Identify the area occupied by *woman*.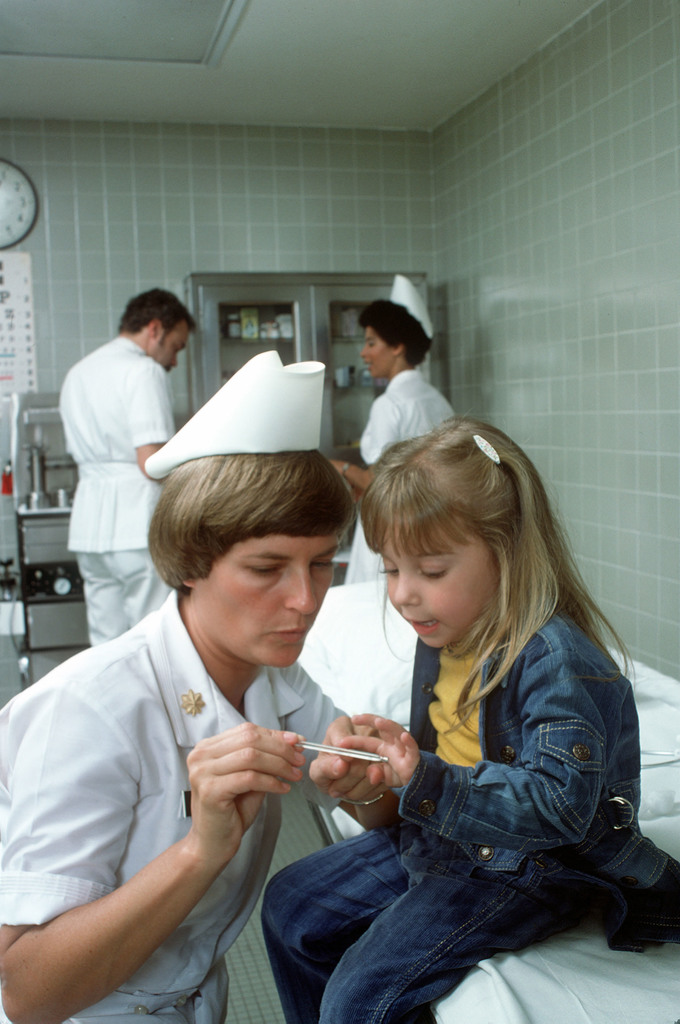
Area: bbox=[47, 355, 407, 1023].
